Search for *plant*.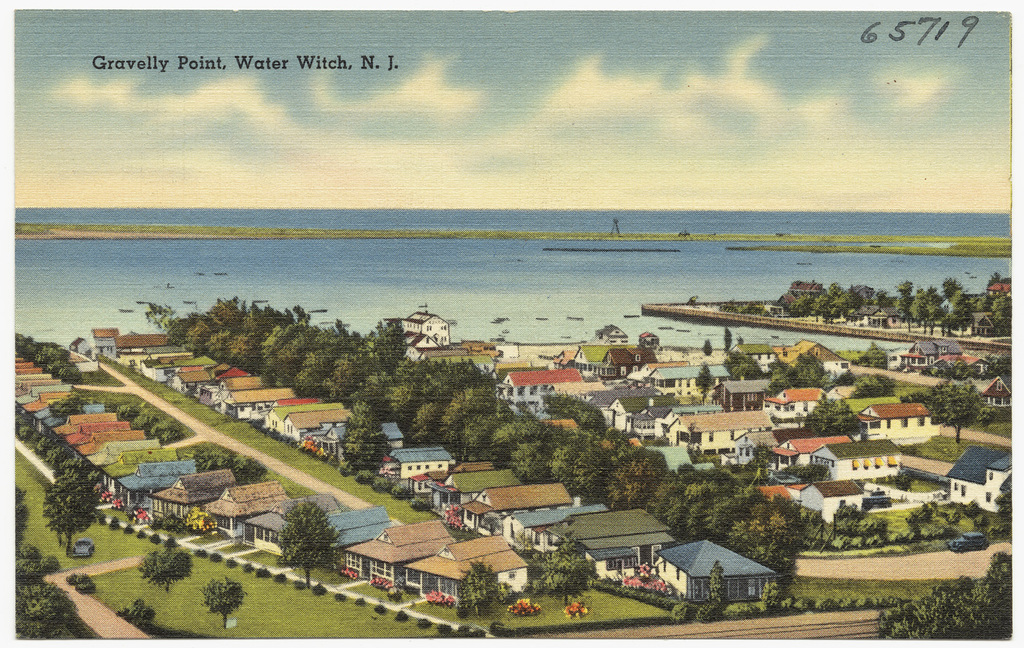
Found at 134 543 199 597.
